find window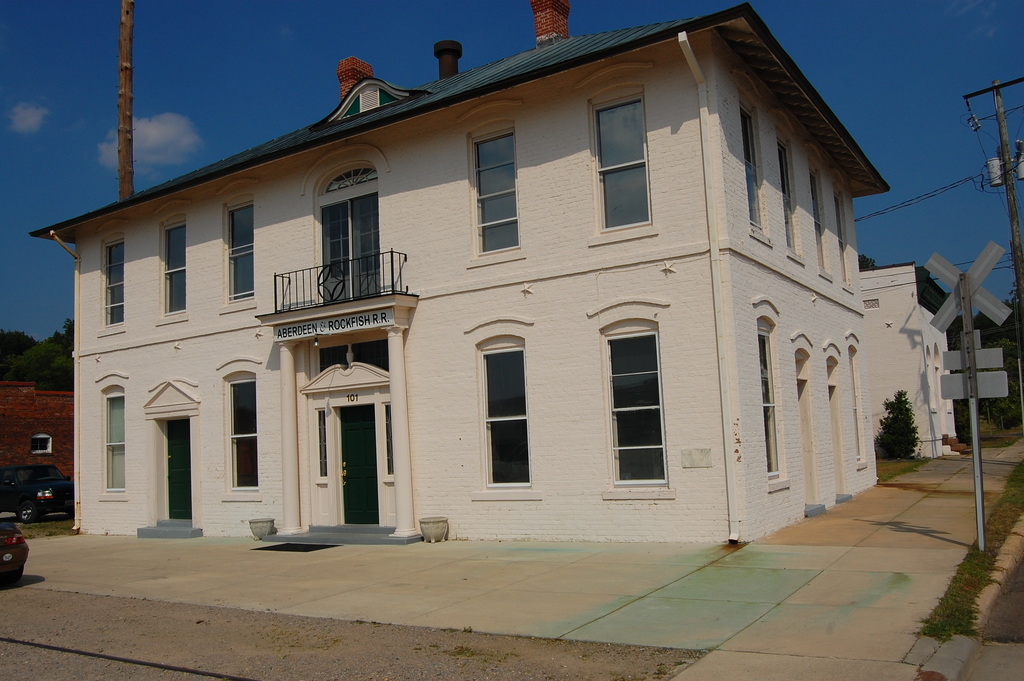
x1=313 y1=409 x2=333 y2=477
